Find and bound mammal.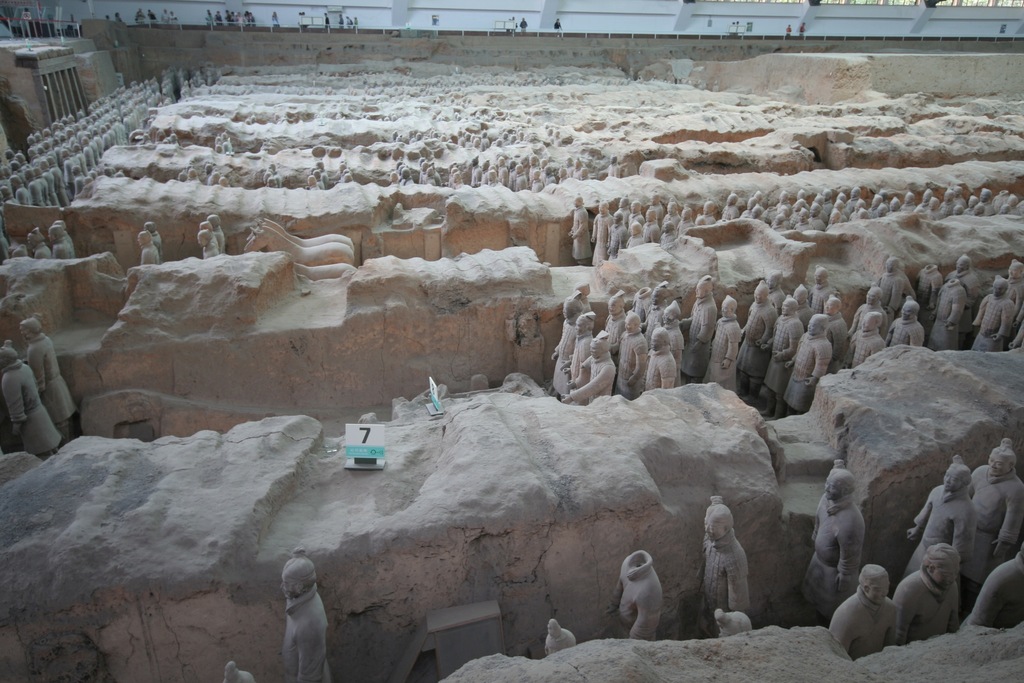
Bound: {"x1": 157, "y1": 7, "x2": 166, "y2": 22}.
